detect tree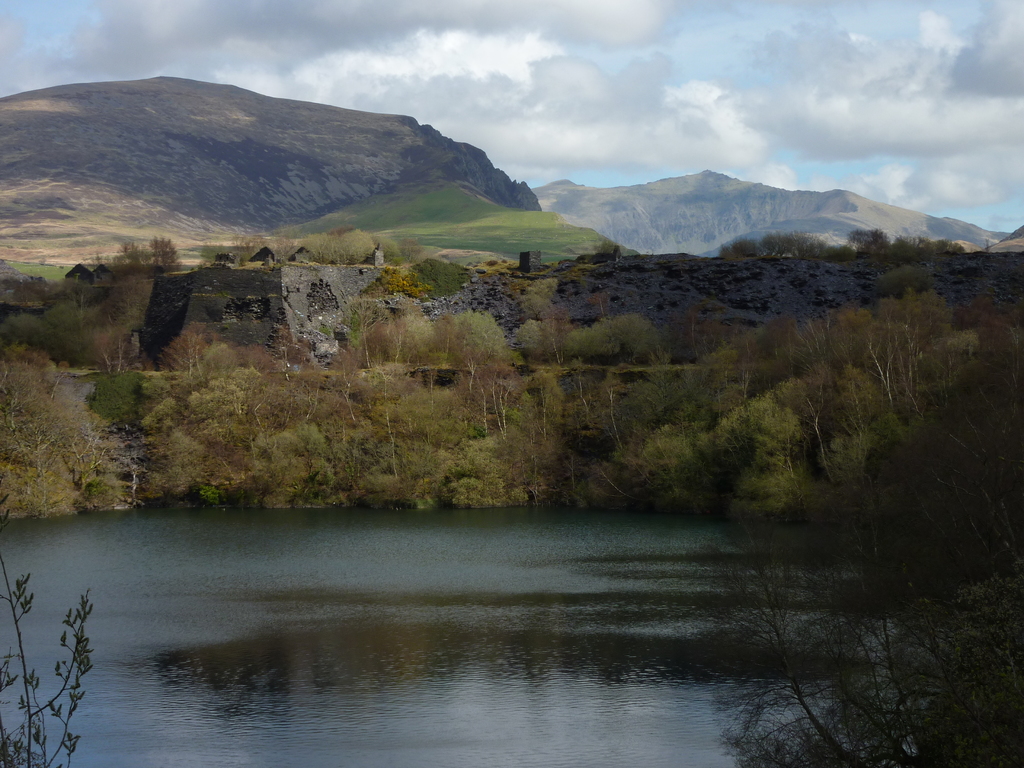
locate(361, 269, 433, 302)
